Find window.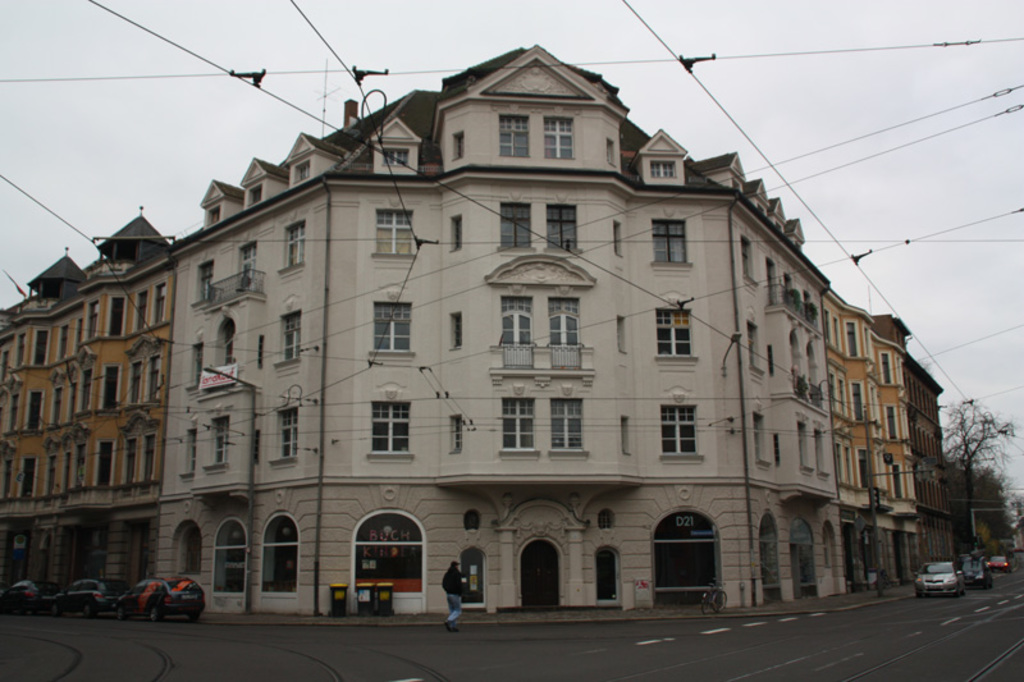
select_region(209, 509, 243, 599).
